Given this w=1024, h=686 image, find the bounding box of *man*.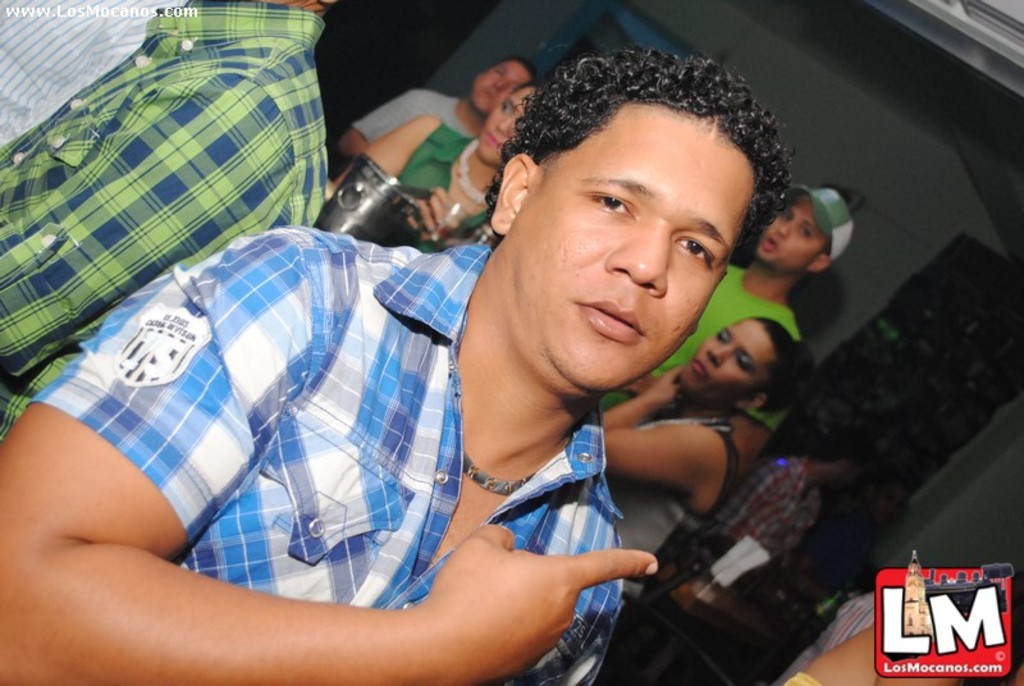
BBox(600, 188, 852, 488).
